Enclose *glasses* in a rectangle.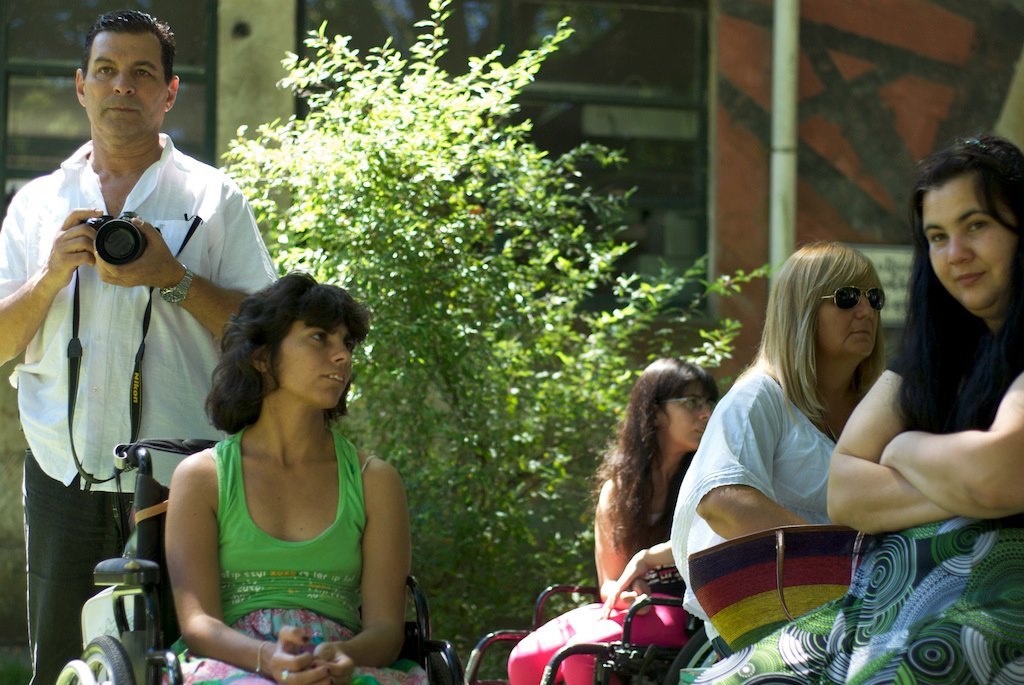
<bbox>663, 389, 720, 422</bbox>.
